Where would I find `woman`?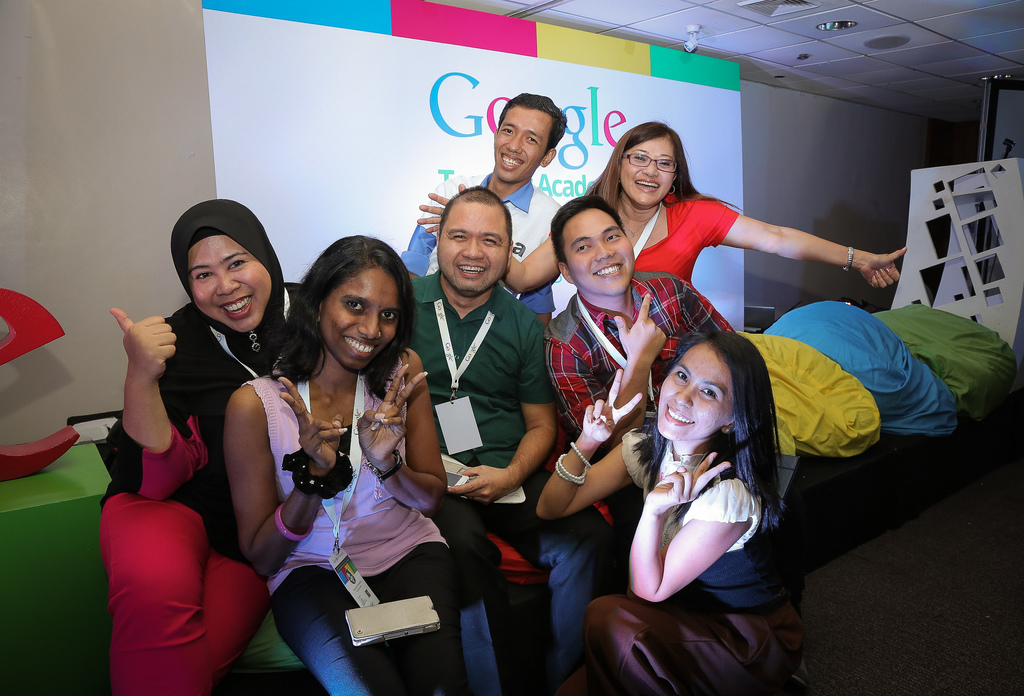
At bbox=[530, 329, 791, 692].
